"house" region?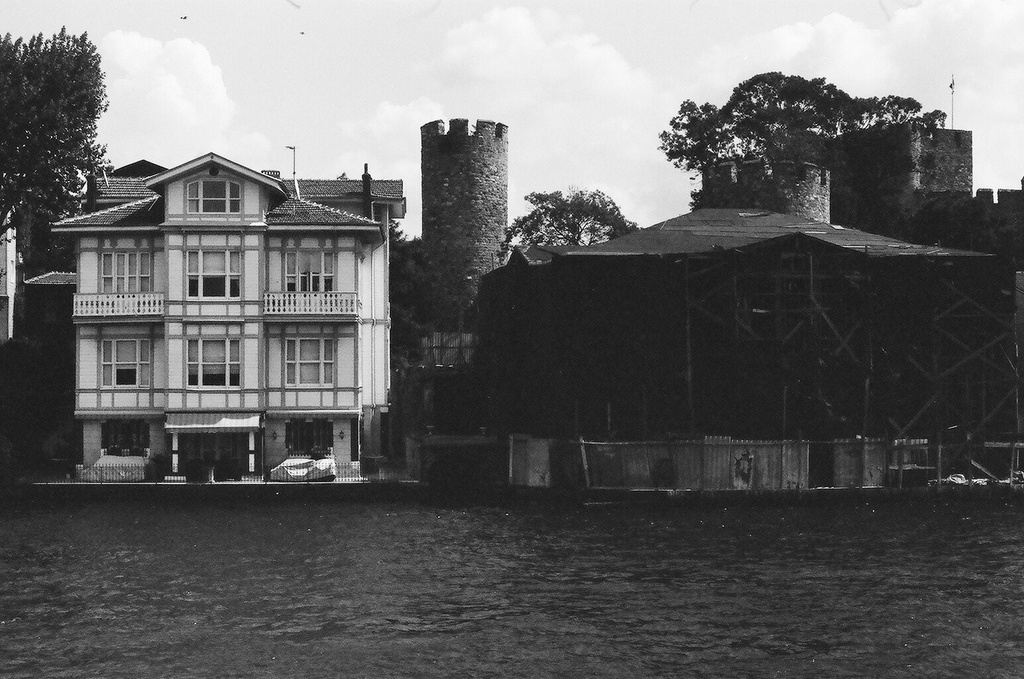
Rect(459, 162, 1011, 493)
